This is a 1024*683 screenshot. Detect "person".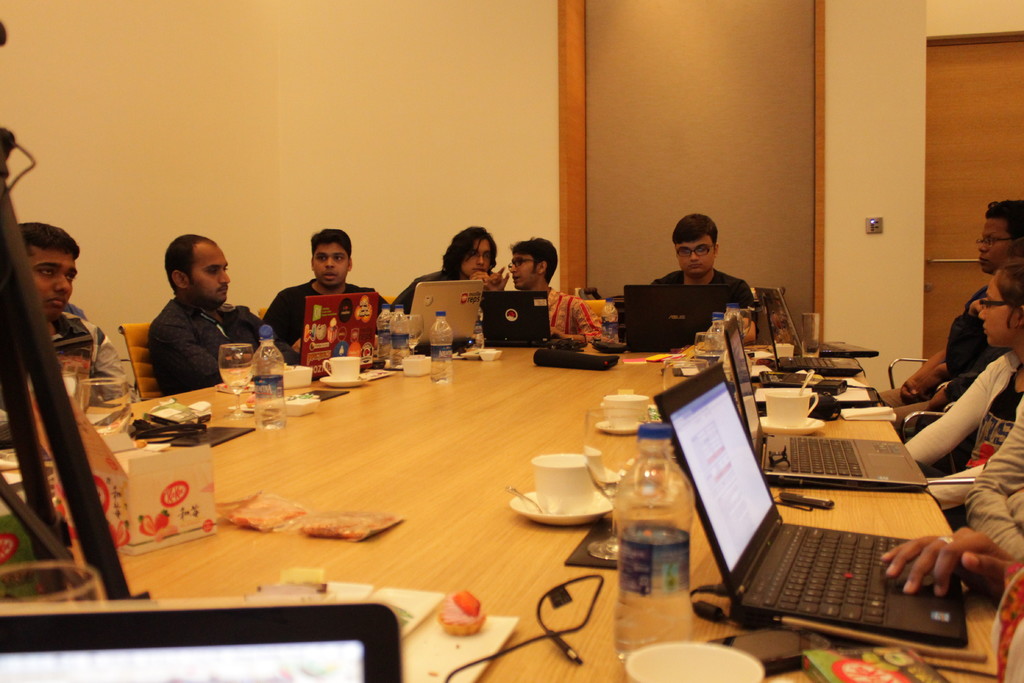
<box>873,204,1023,419</box>.
